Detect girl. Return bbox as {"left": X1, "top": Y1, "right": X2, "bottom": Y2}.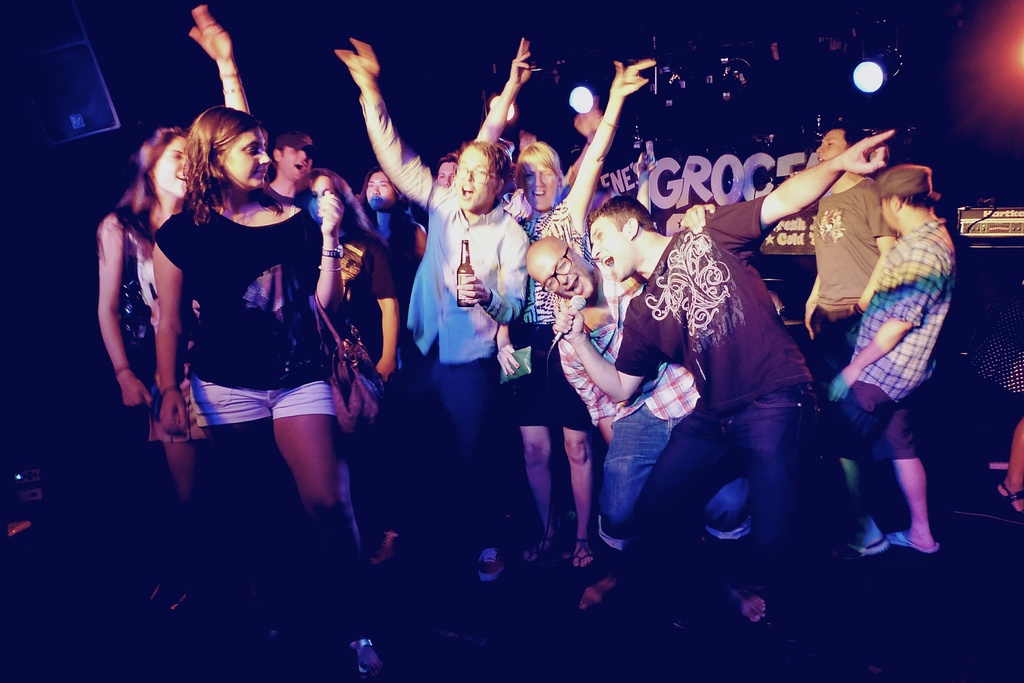
{"left": 502, "top": 49, "right": 660, "bottom": 571}.
